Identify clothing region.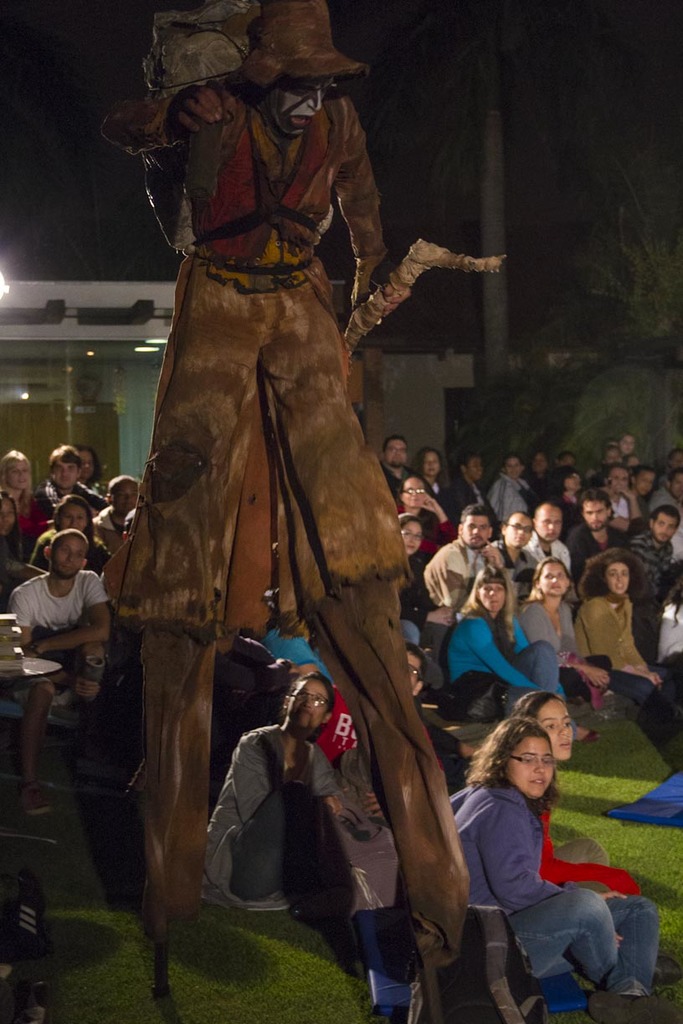
Region: <region>655, 595, 682, 663</region>.
